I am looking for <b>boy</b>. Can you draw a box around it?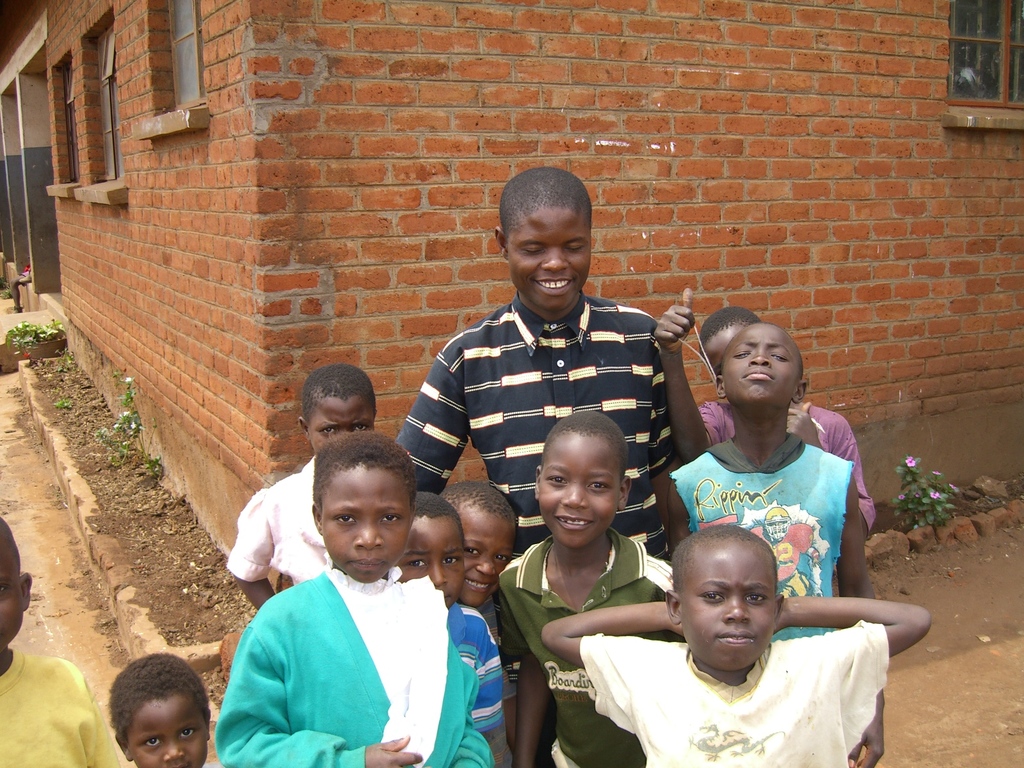
Sure, the bounding box is <box>392,164,682,553</box>.
